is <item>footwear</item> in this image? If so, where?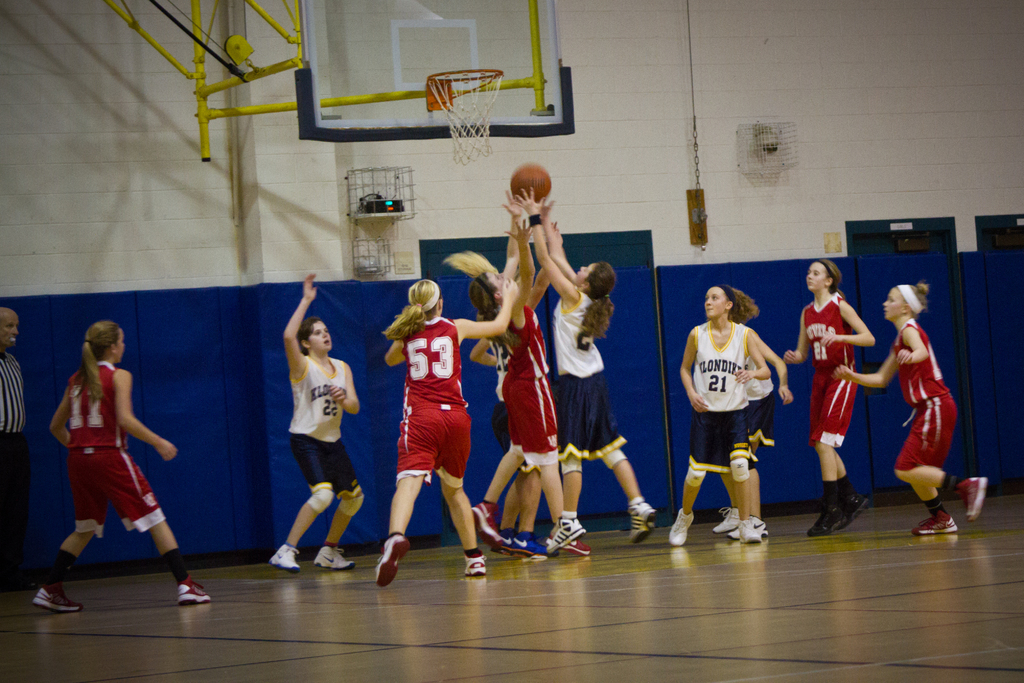
Yes, at [714,499,744,537].
